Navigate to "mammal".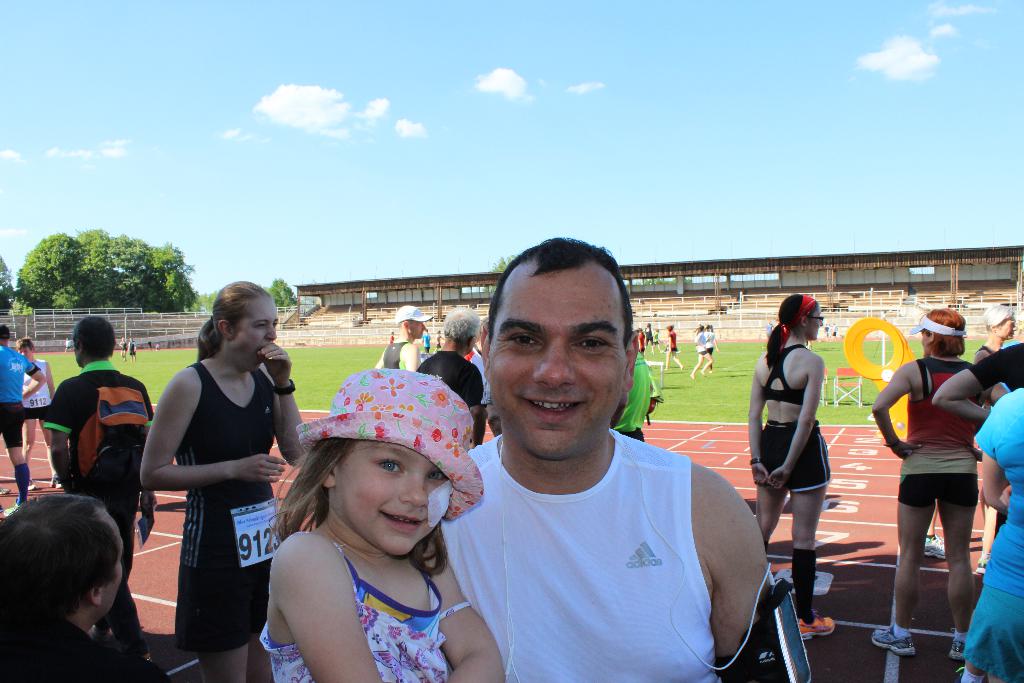
Navigation target: left=42, top=312, right=152, bottom=655.
